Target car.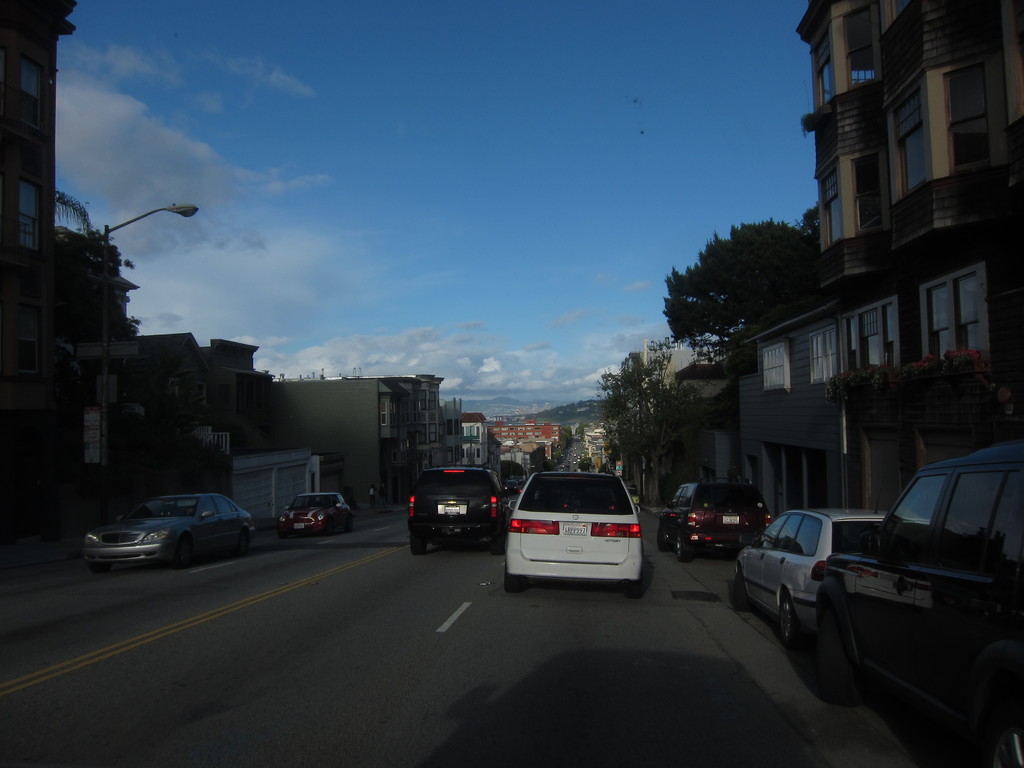
Target region: crop(627, 488, 641, 506).
